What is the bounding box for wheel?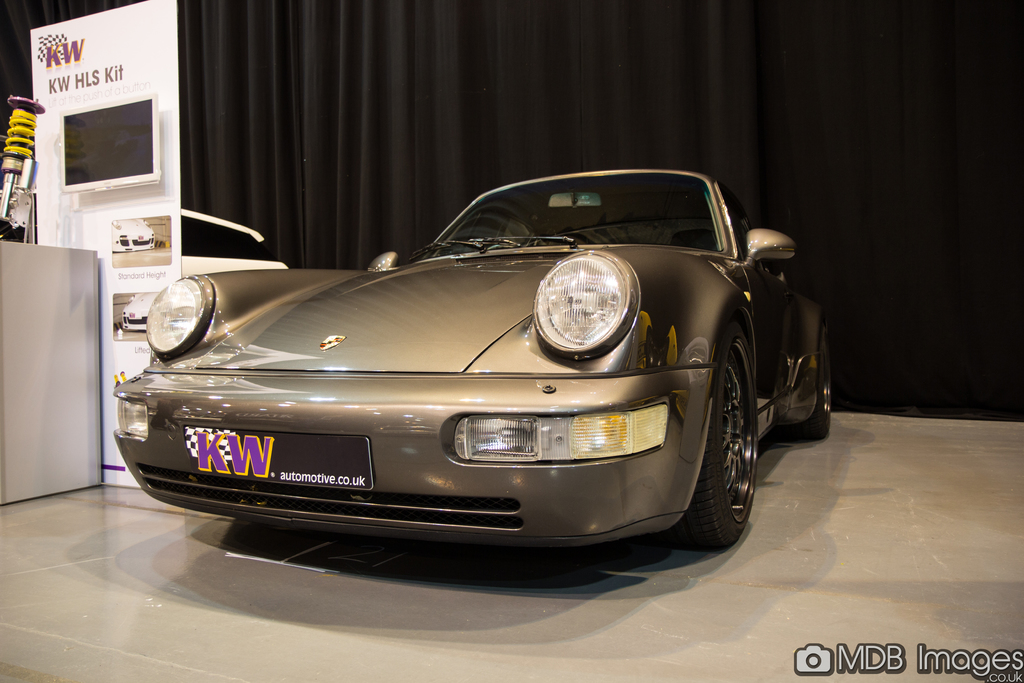
<region>685, 304, 773, 561</region>.
